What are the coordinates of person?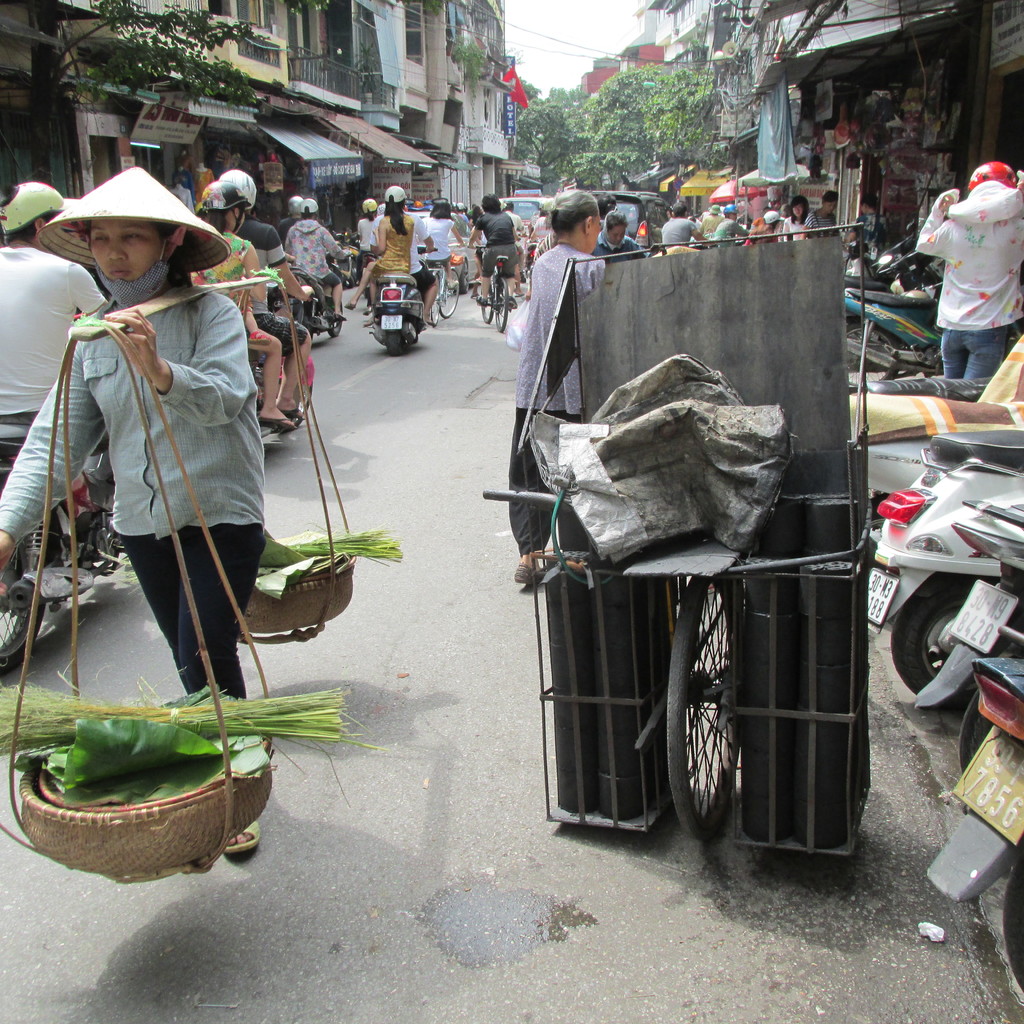
[x1=0, y1=181, x2=114, y2=452].
